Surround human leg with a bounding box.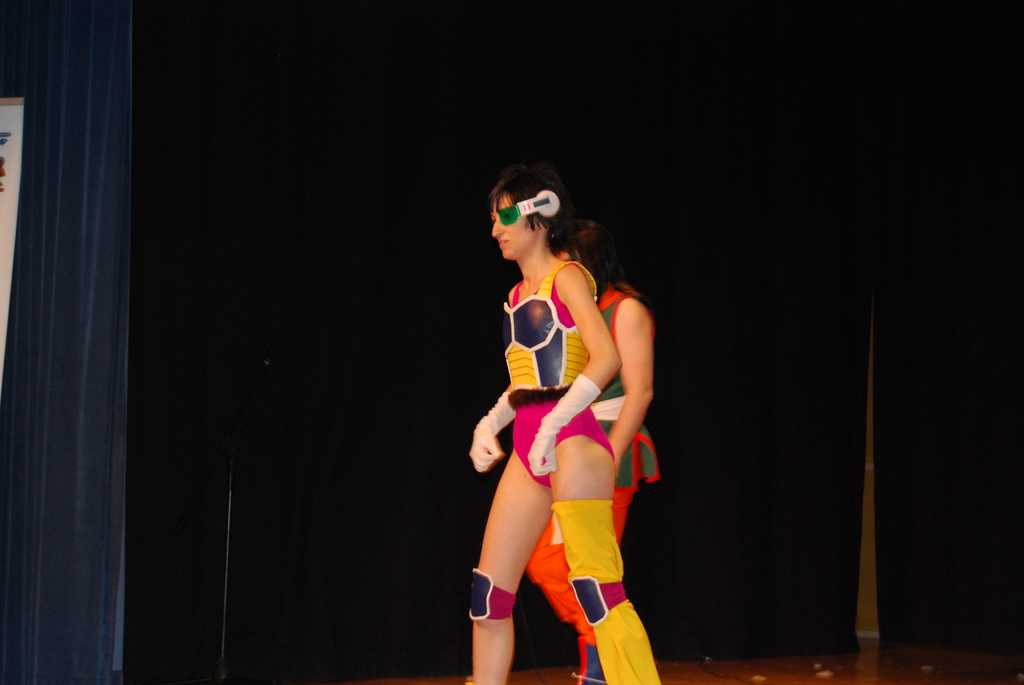
left=525, top=515, right=588, bottom=684.
